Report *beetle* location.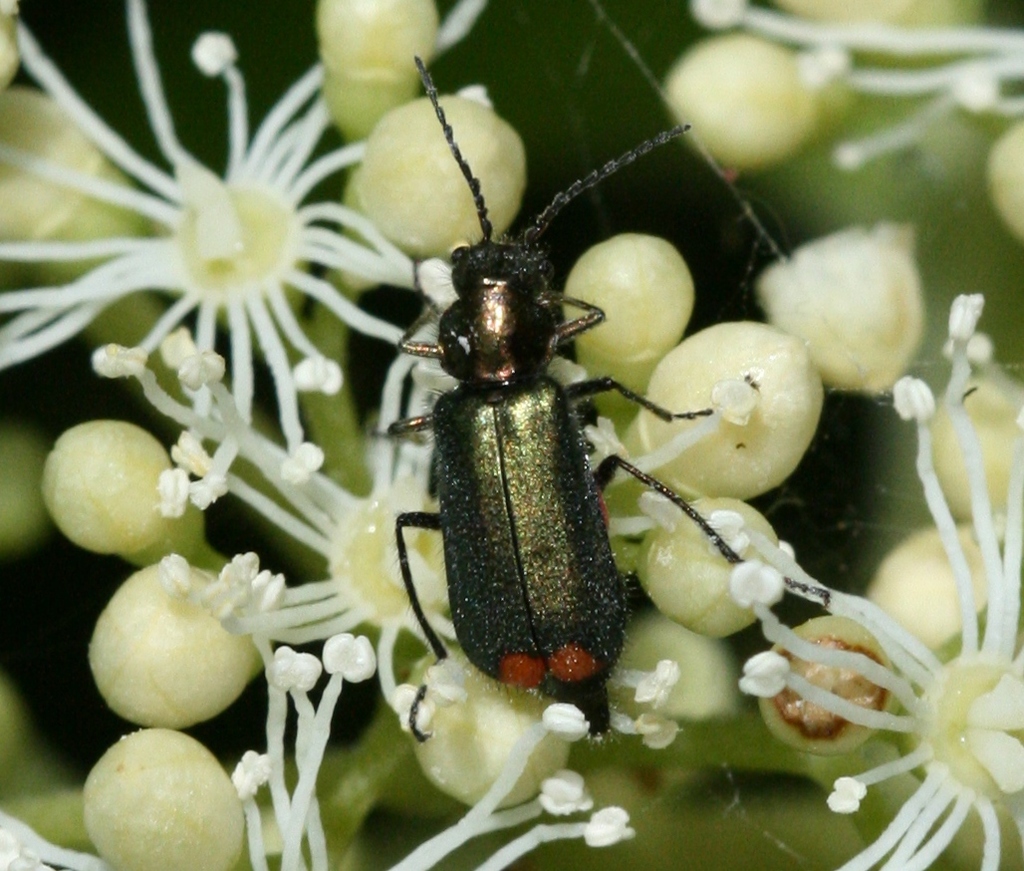
Report: 317 34 729 766.
